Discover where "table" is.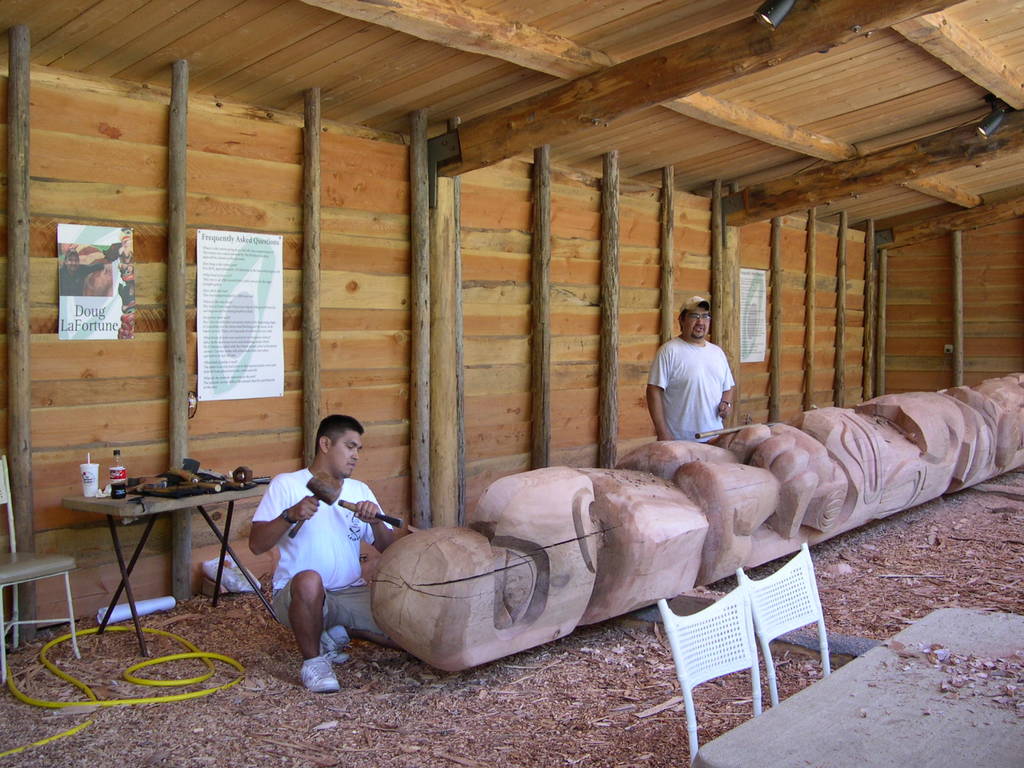
Discovered at 698:603:1023:767.
